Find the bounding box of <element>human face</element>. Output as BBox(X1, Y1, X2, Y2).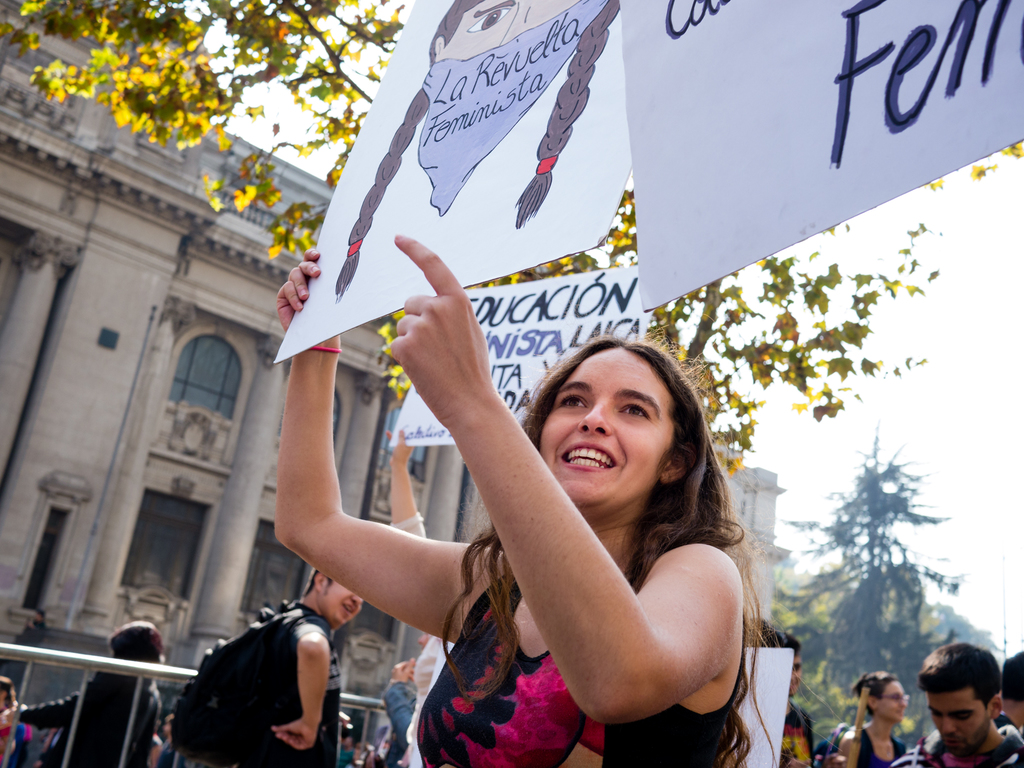
BBox(881, 674, 908, 725).
